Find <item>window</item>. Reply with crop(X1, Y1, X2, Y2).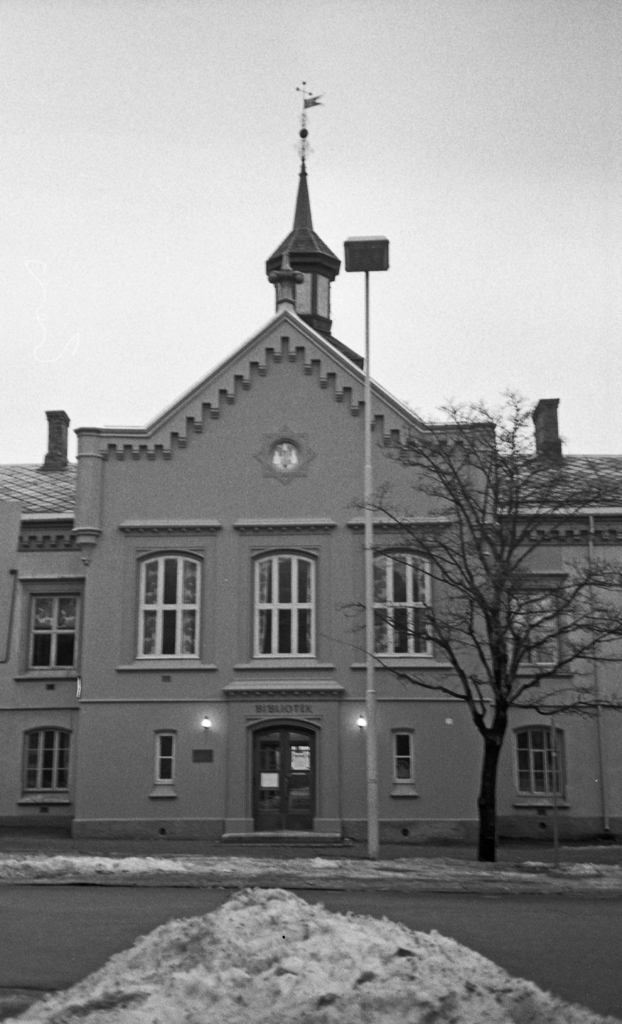
crop(514, 724, 564, 797).
